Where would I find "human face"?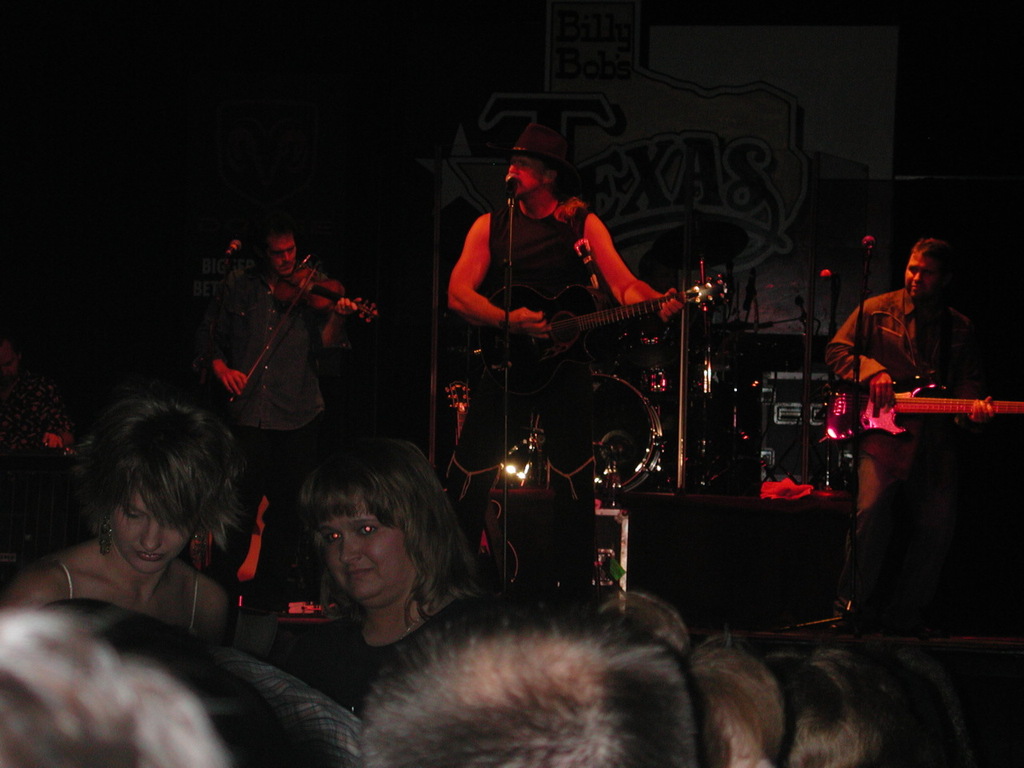
At box=[907, 246, 942, 294].
